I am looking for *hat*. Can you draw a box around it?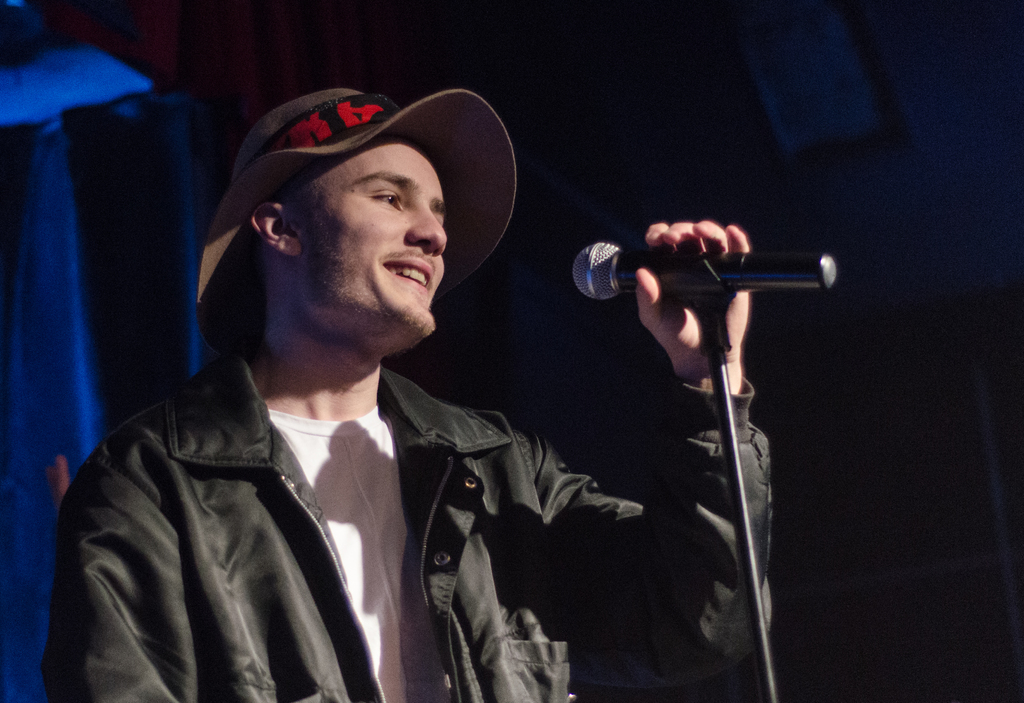
Sure, the bounding box is <bbox>195, 85, 518, 360</bbox>.
